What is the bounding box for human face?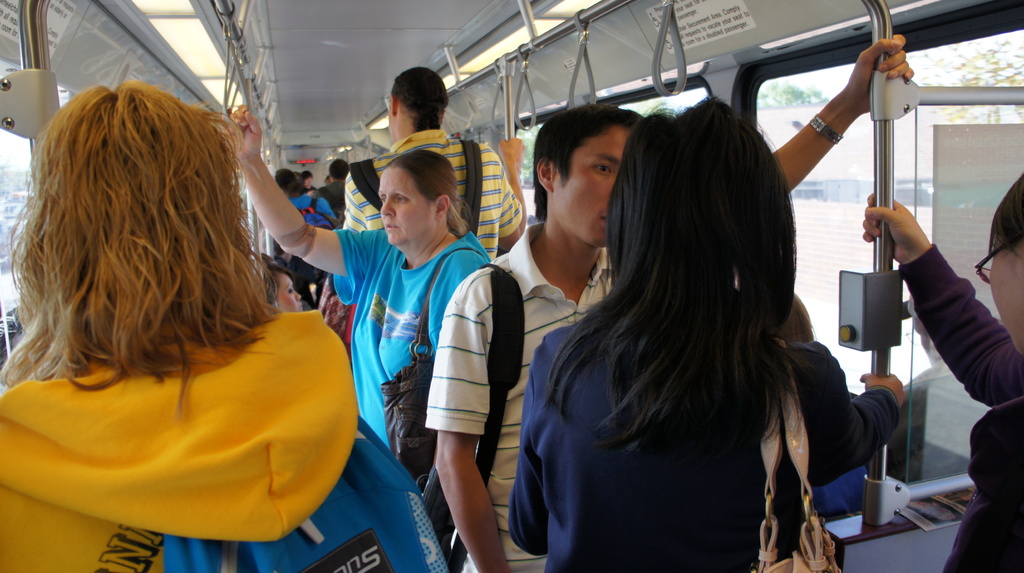
[378,171,435,247].
